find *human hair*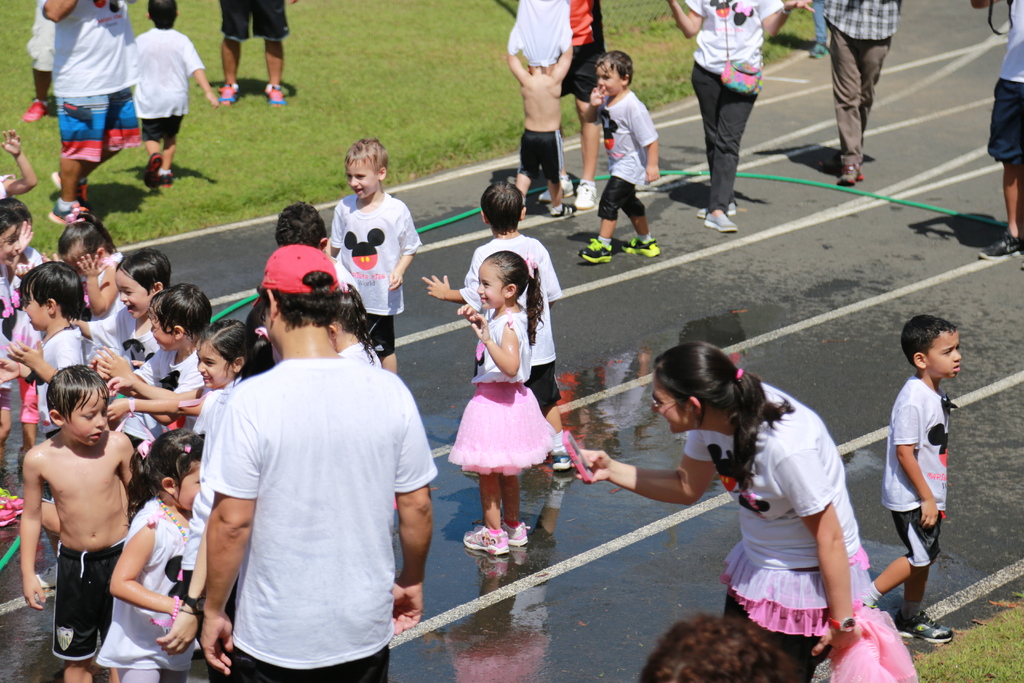
rect(46, 361, 110, 425)
